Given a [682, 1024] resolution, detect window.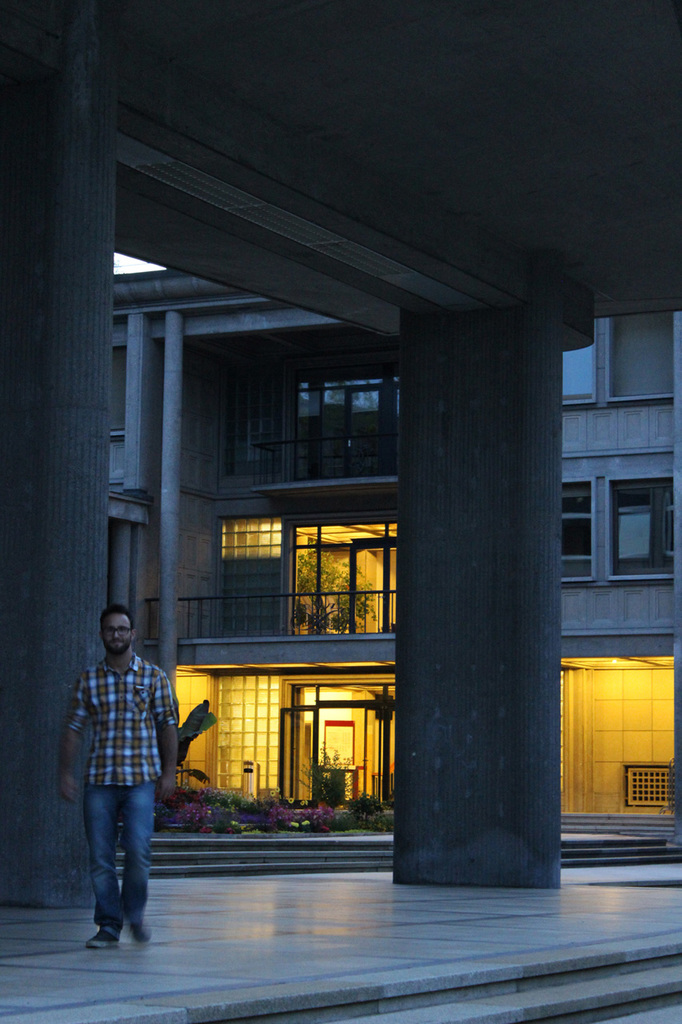
l=291, t=511, r=398, b=638.
